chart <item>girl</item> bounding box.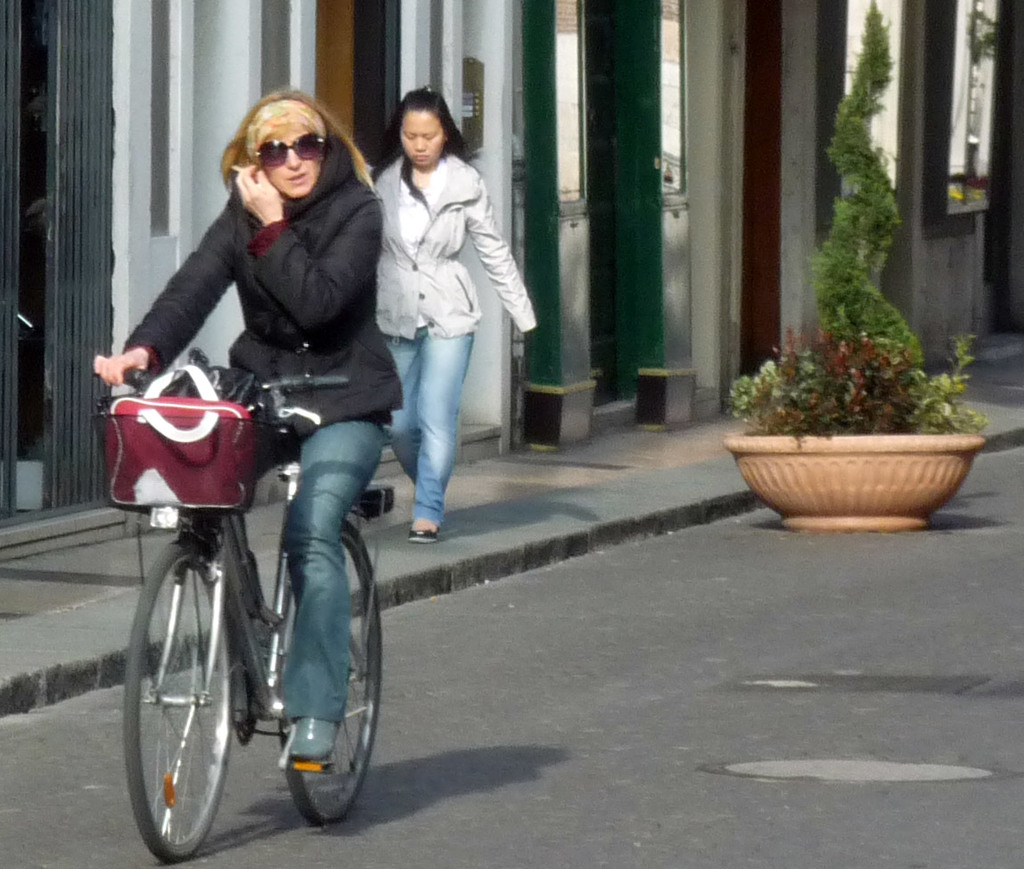
Charted: <box>365,87,535,543</box>.
